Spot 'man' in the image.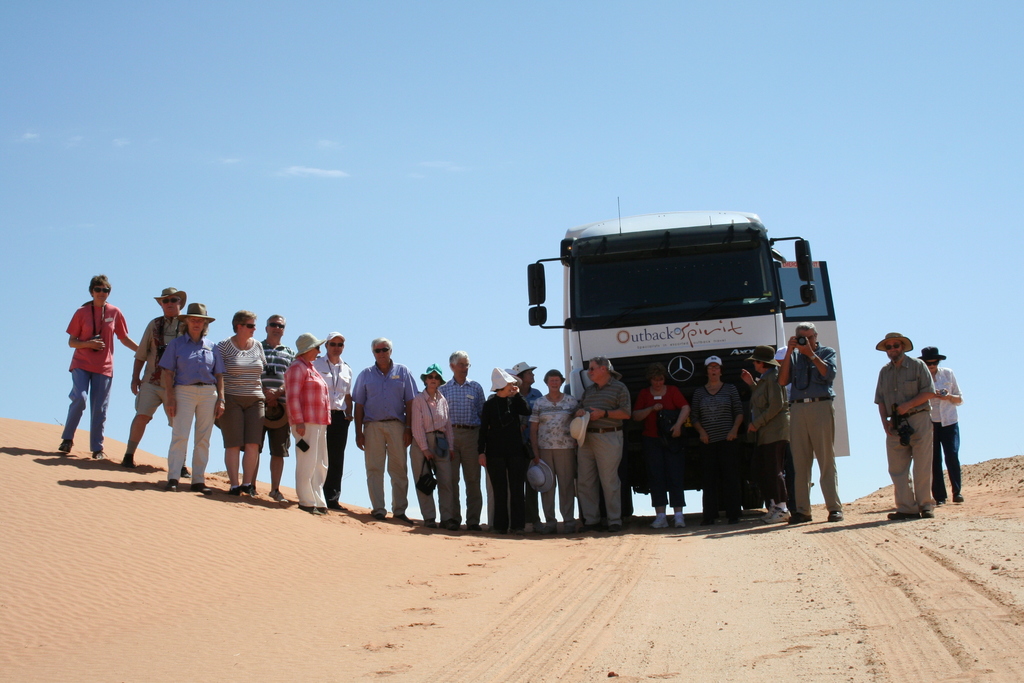
'man' found at 281:330:331:515.
